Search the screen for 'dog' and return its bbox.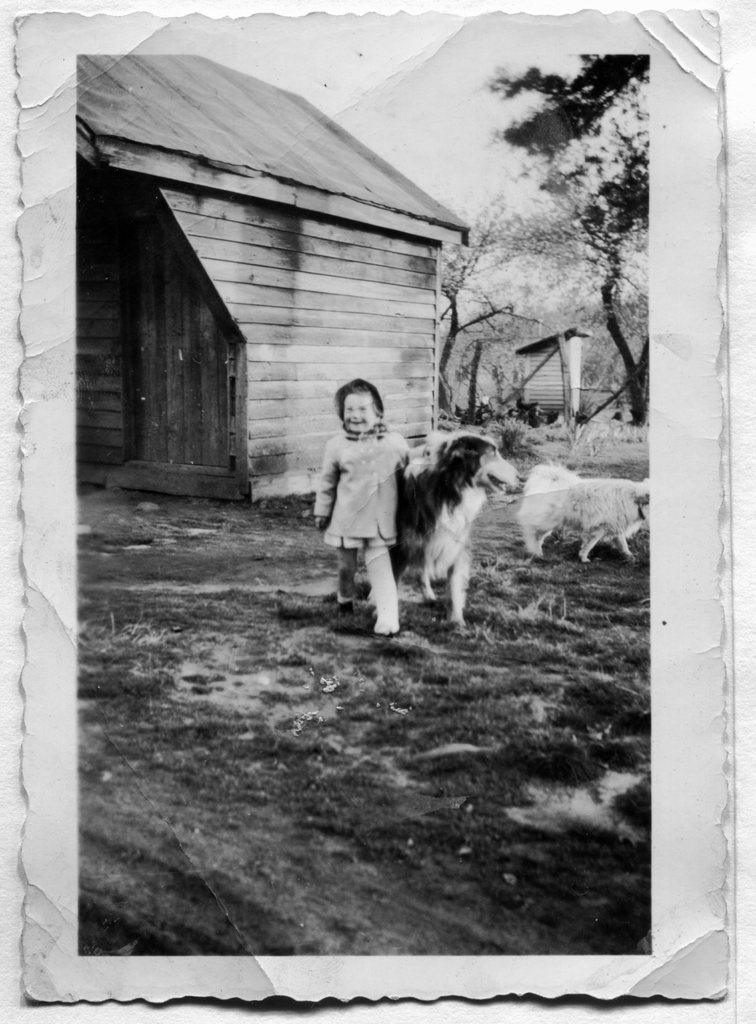
Found: box(386, 433, 519, 629).
